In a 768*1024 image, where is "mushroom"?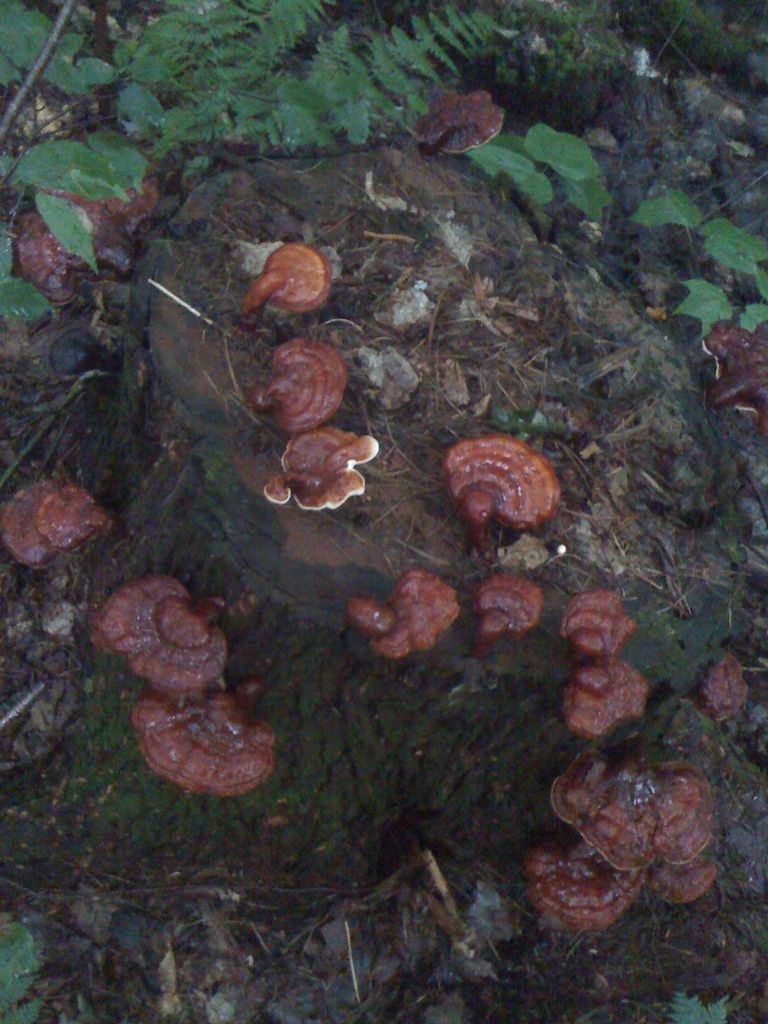
[left=520, top=742, right=717, bottom=936].
